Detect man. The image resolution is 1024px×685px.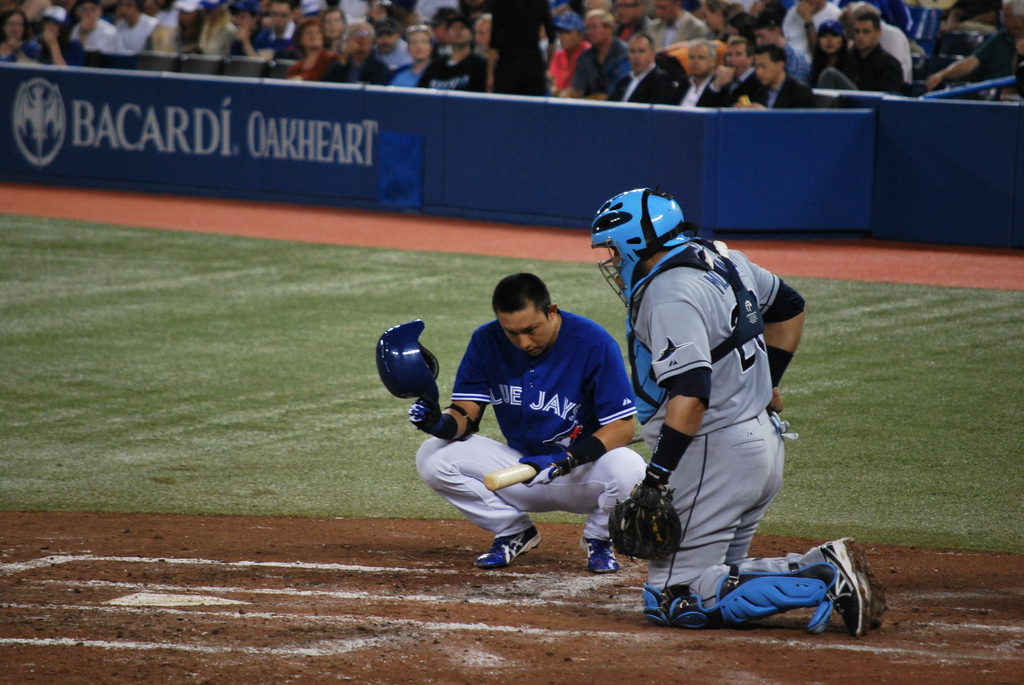
box=[545, 13, 591, 97].
